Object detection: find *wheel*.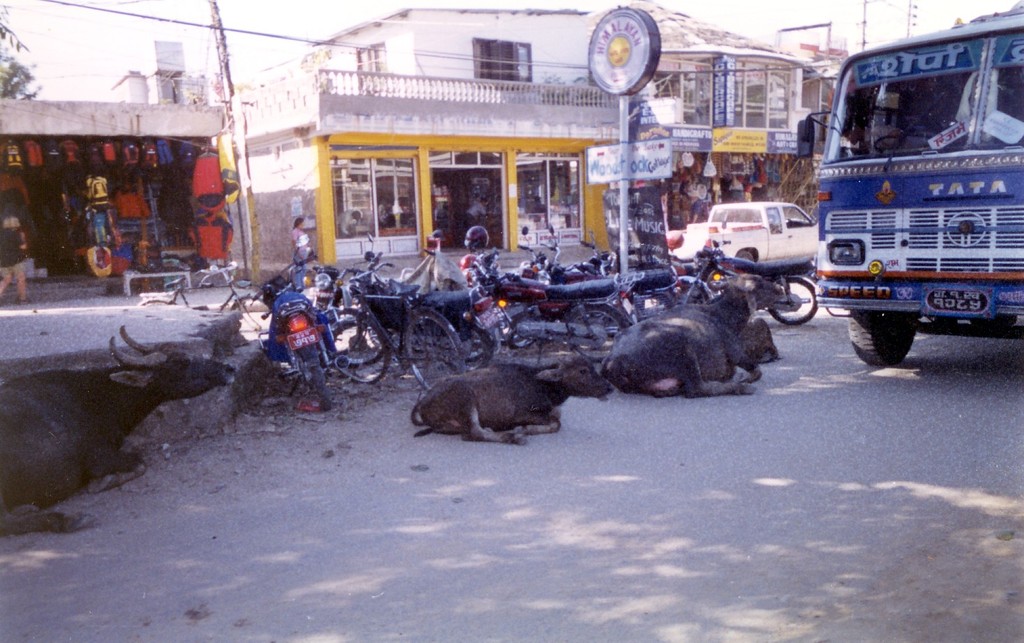
select_region(630, 293, 672, 318).
